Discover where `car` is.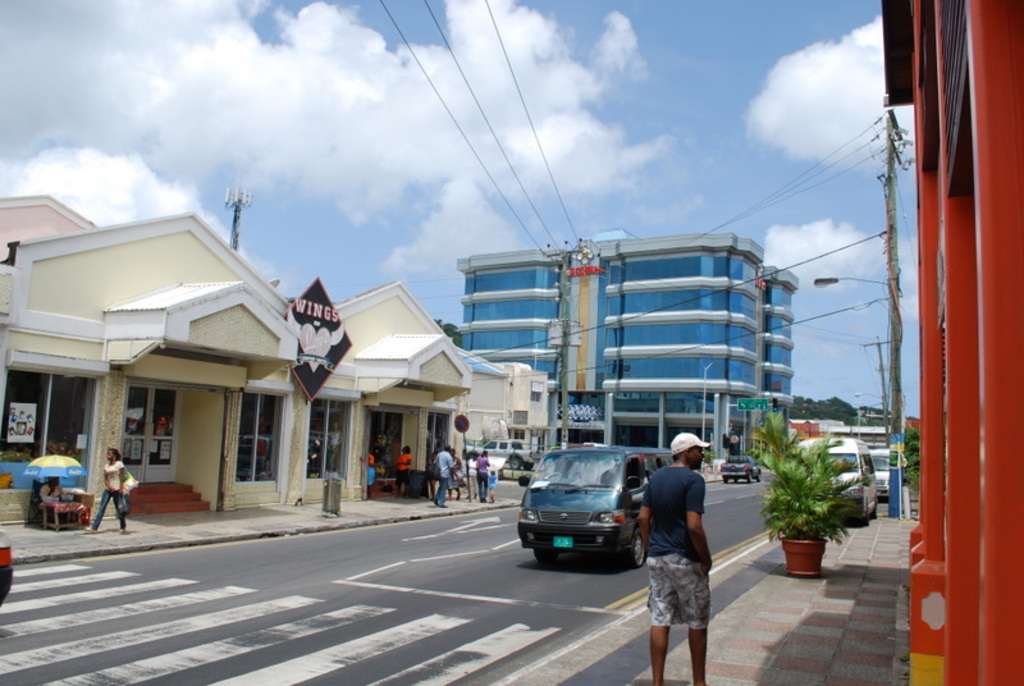
Discovered at x1=722, y1=449, x2=758, y2=481.
